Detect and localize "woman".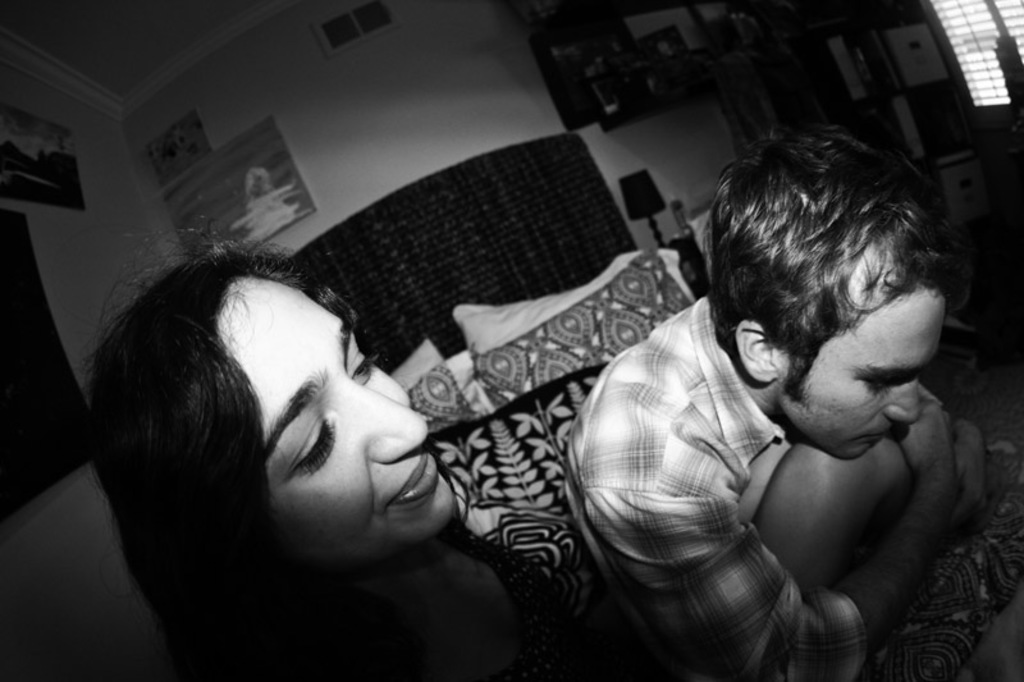
Localized at {"x1": 70, "y1": 237, "x2": 486, "y2": 651}.
